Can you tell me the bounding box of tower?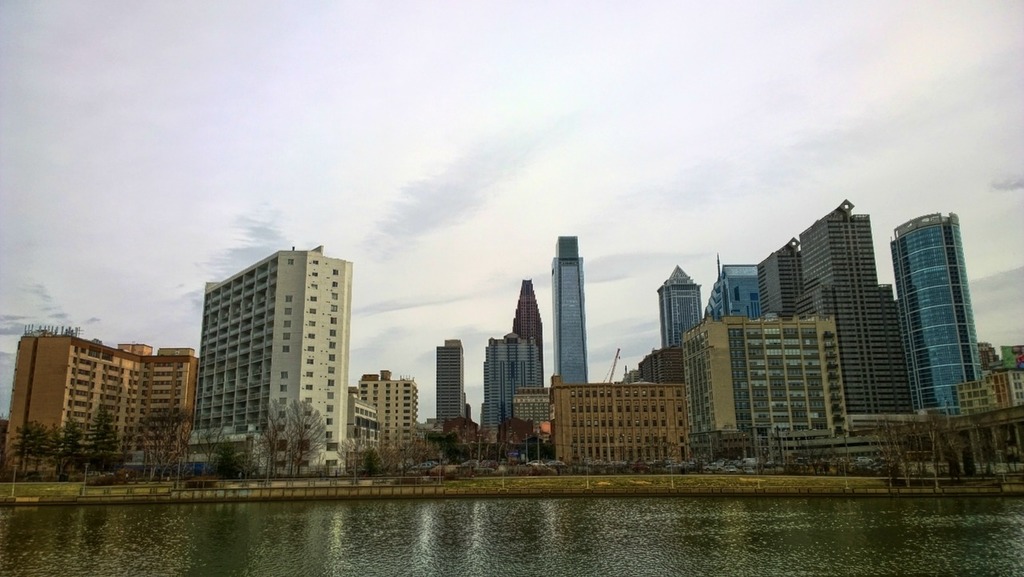
bbox=(483, 335, 546, 435).
